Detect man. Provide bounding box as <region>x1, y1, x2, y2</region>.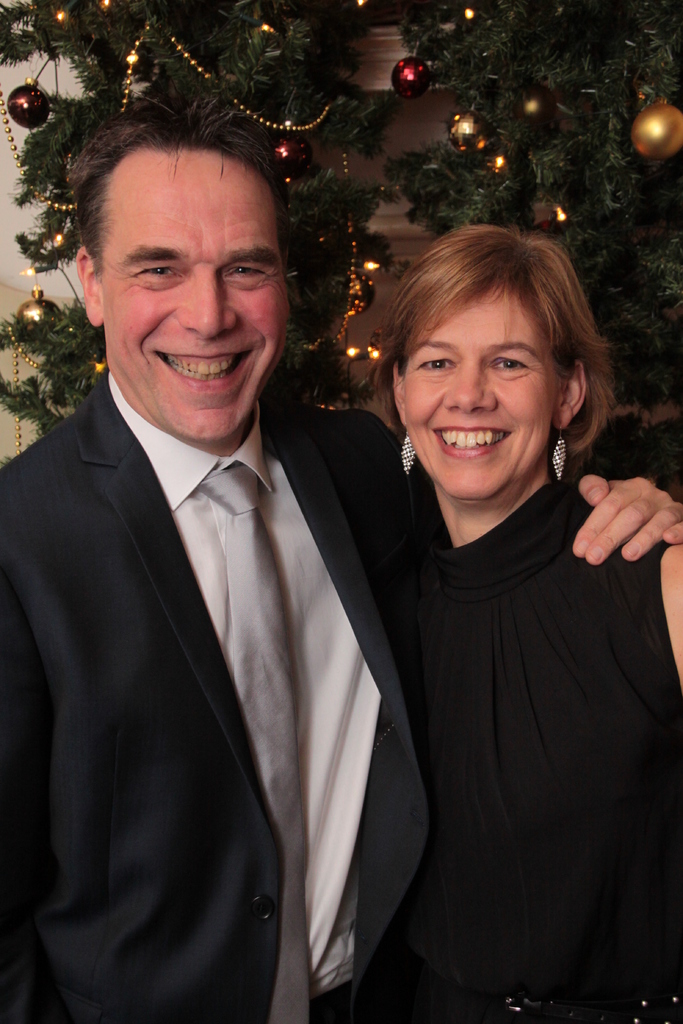
<region>0, 100, 682, 1023</region>.
